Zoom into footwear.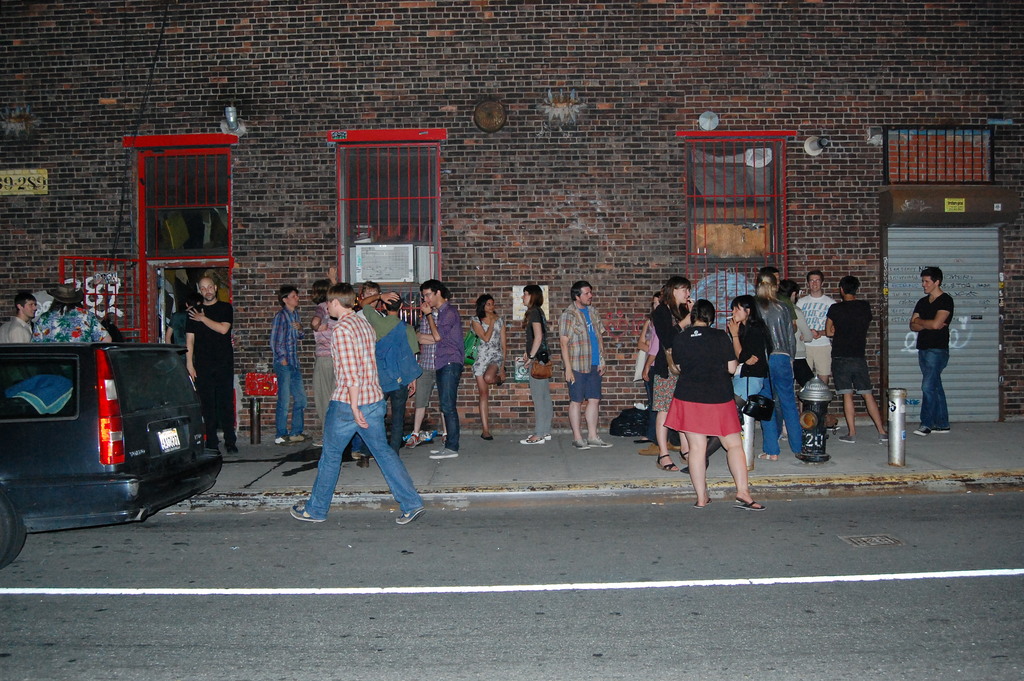
Zoom target: bbox(277, 436, 287, 442).
